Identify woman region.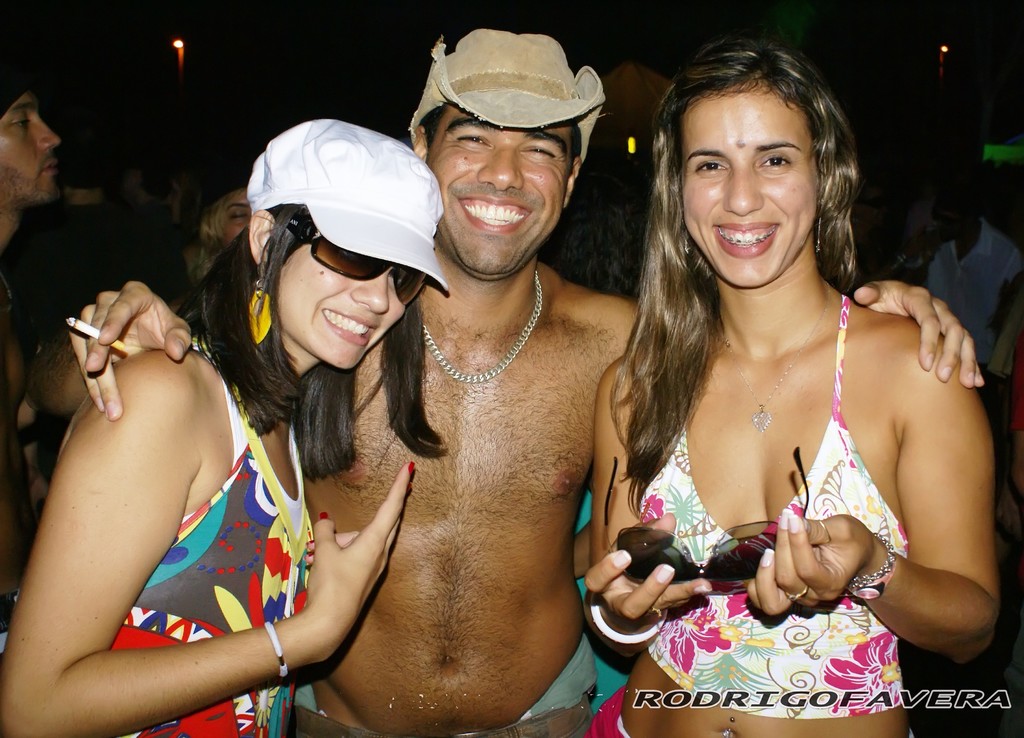
Region: x1=0 y1=117 x2=449 y2=737.
